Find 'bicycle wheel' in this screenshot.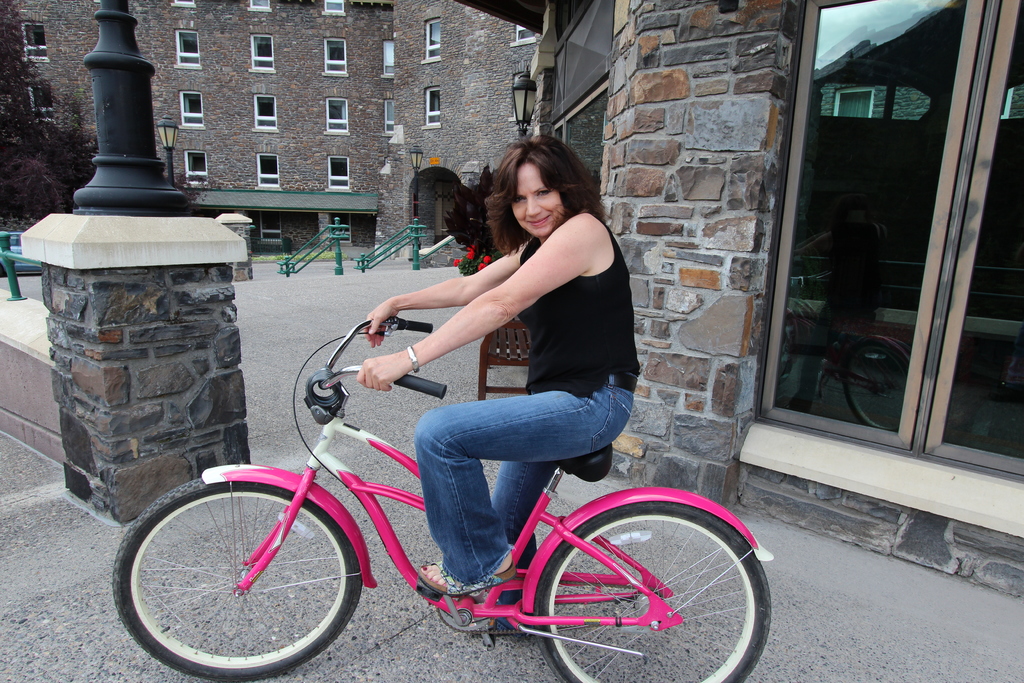
The bounding box for 'bicycle wheel' is detection(499, 490, 774, 669).
